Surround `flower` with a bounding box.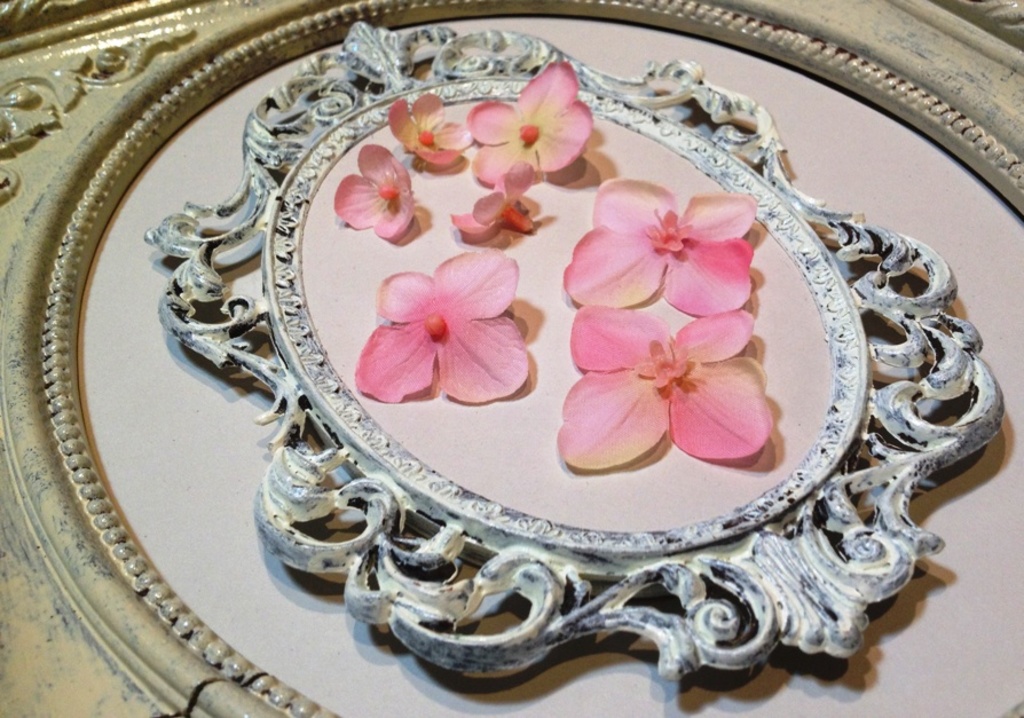
box=[554, 302, 777, 470].
